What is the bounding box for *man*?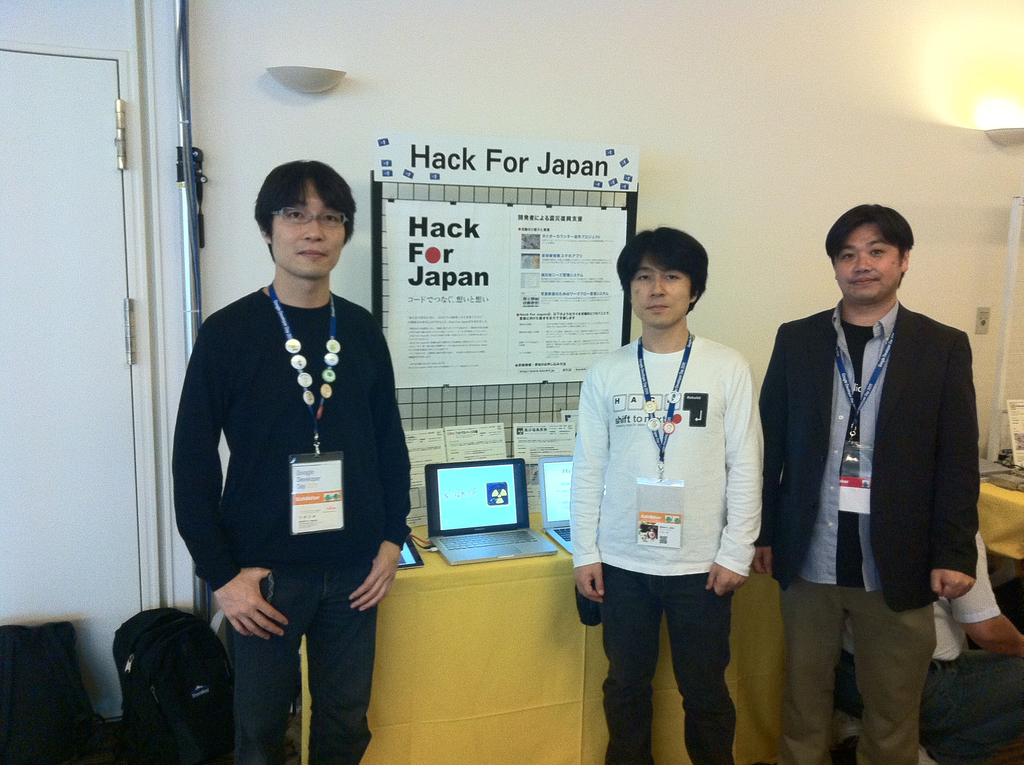
left=170, top=154, right=413, bottom=764.
